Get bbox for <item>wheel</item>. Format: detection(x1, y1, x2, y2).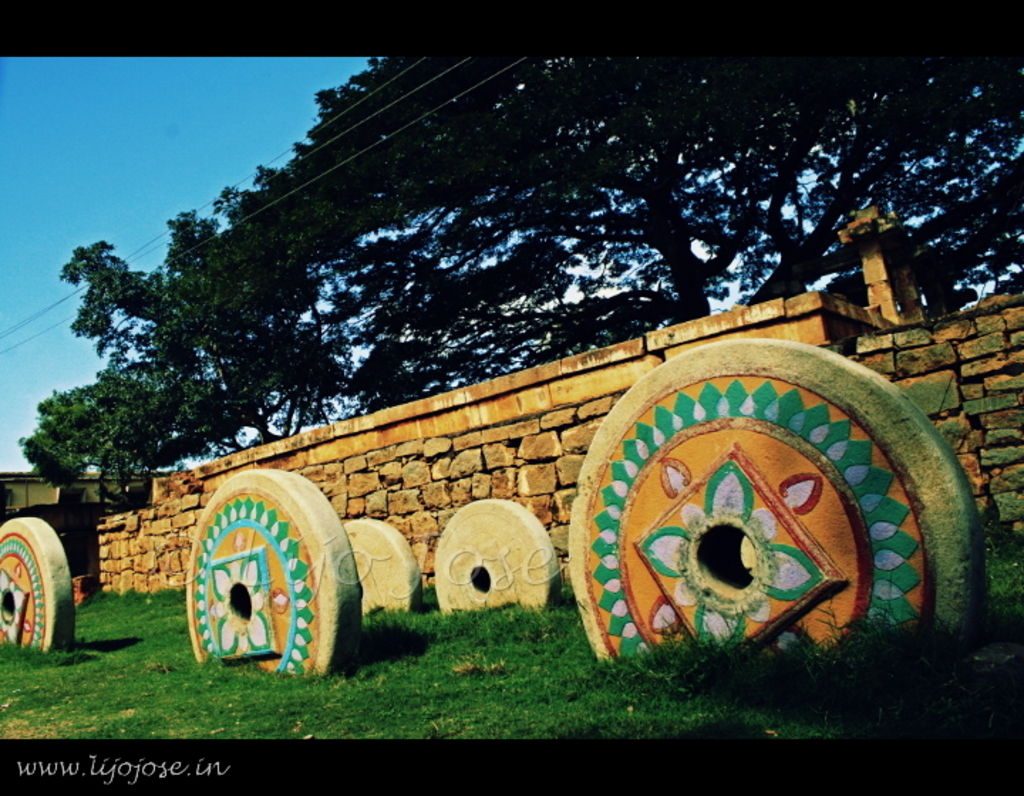
detection(567, 335, 986, 665).
